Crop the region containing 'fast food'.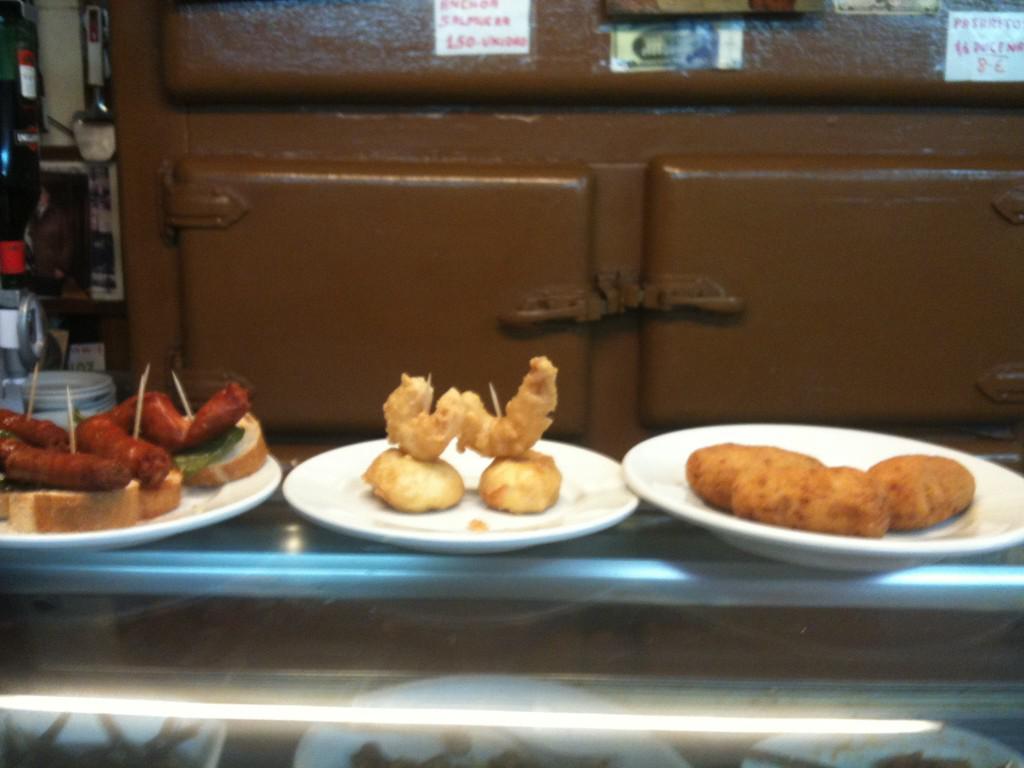
Crop region: {"left": 865, "top": 457, "right": 977, "bottom": 529}.
